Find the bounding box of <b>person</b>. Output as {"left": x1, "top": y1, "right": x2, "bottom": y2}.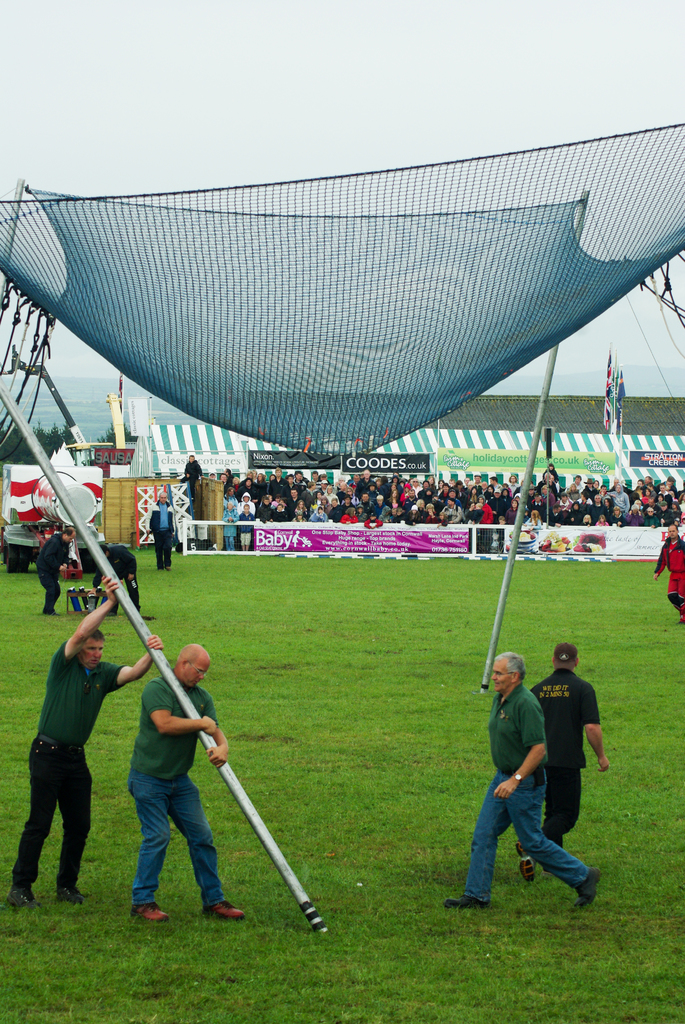
{"left": 31, "top": 524, "right": 77, "bottom": 617}.
